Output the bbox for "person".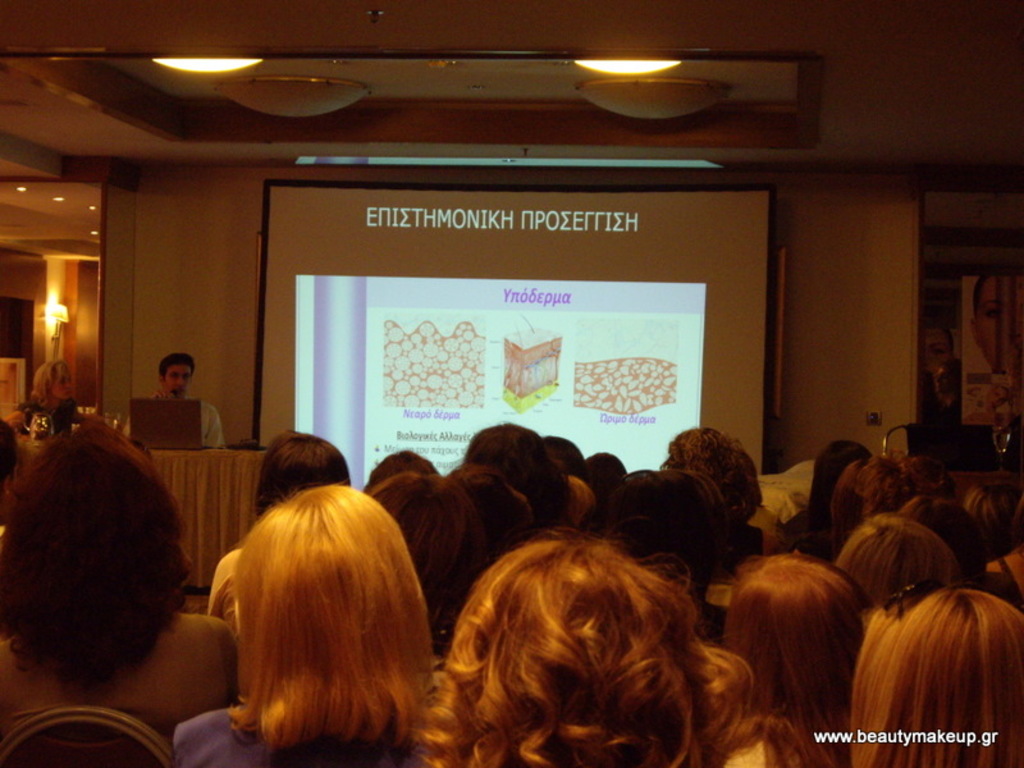
[552, 468, 596, 530].
